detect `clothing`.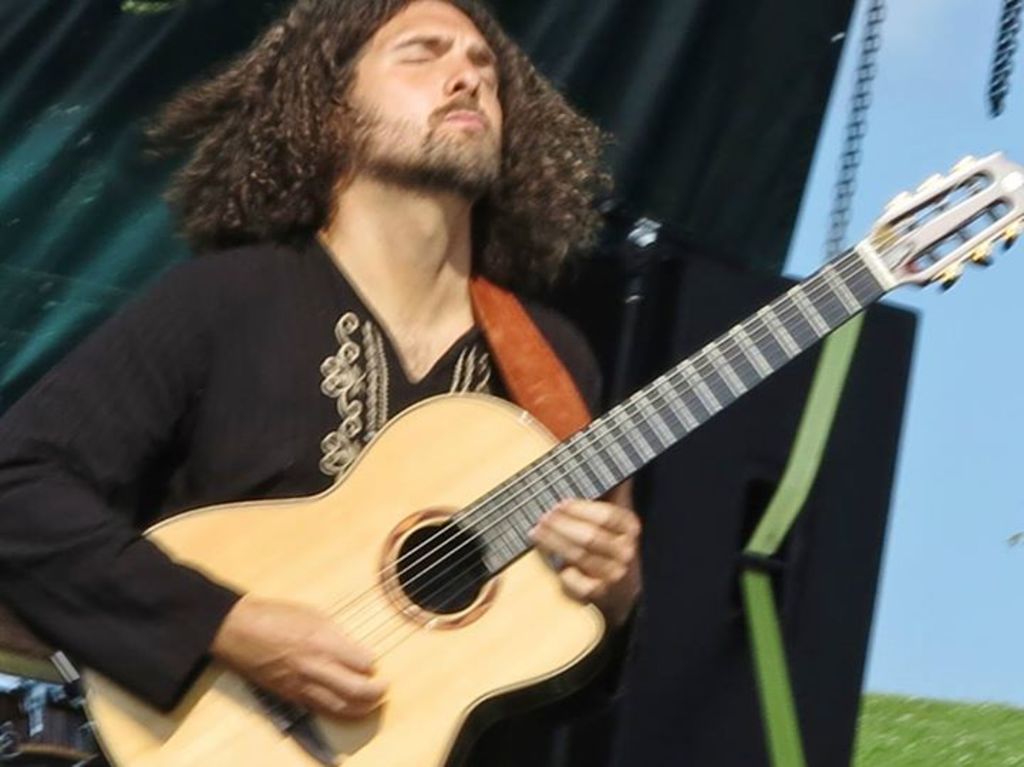
Detected at (left=0, top=228, right=610, bottom=709).
